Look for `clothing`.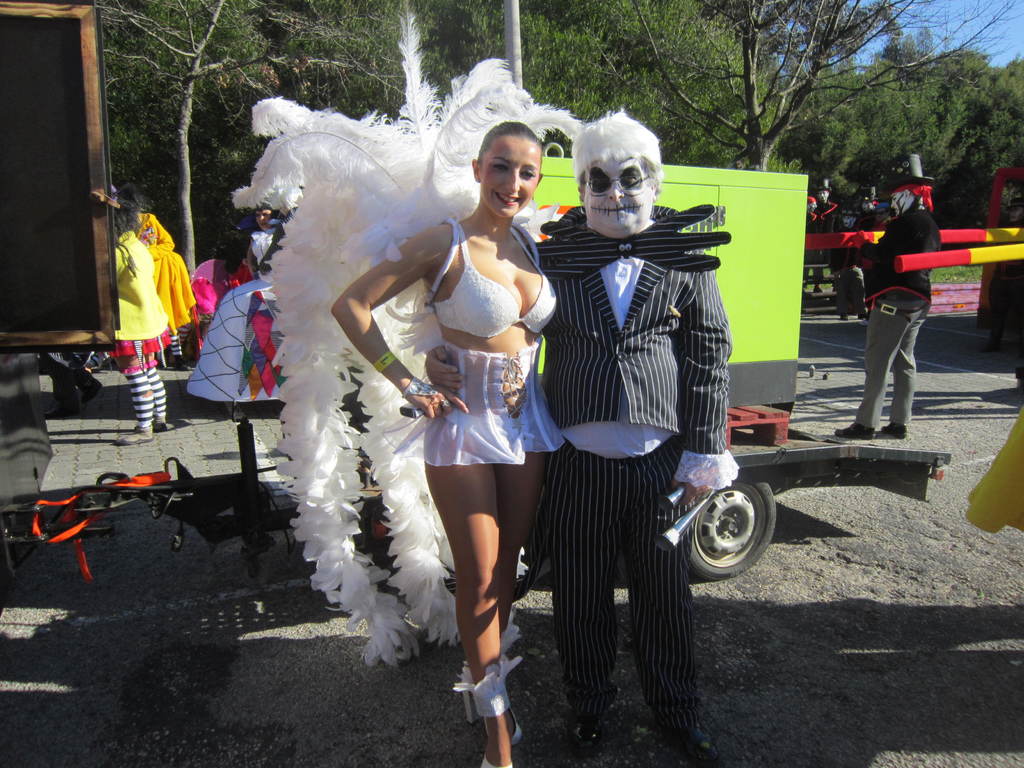
Found: (850,199,938,436).
